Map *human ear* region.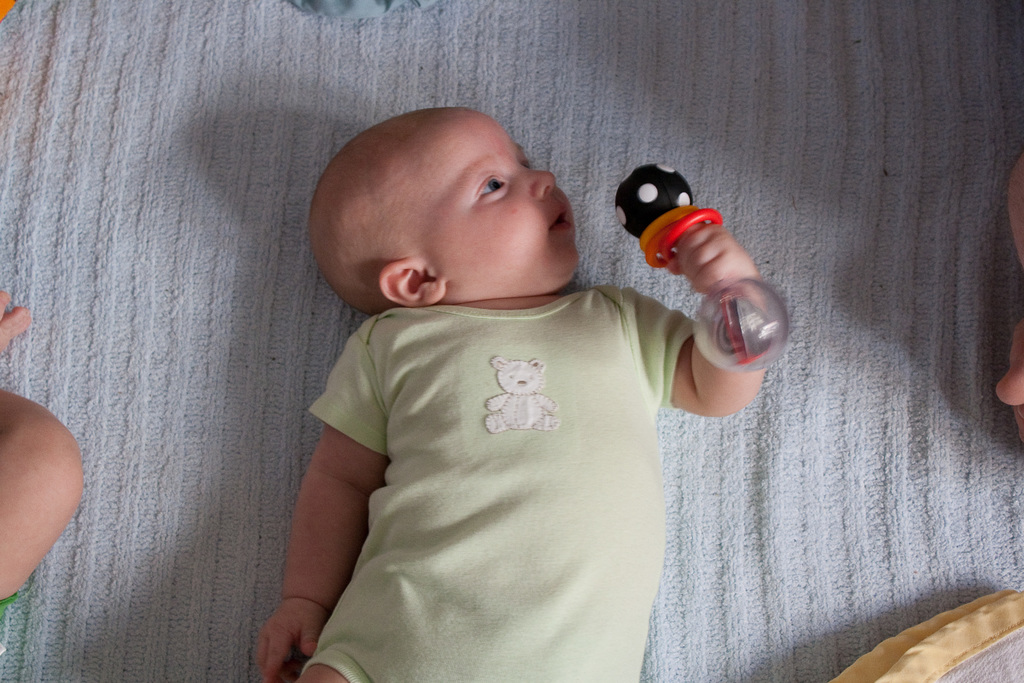
Mapped to (x1=379, y1=258, x2=445, y2=308).
